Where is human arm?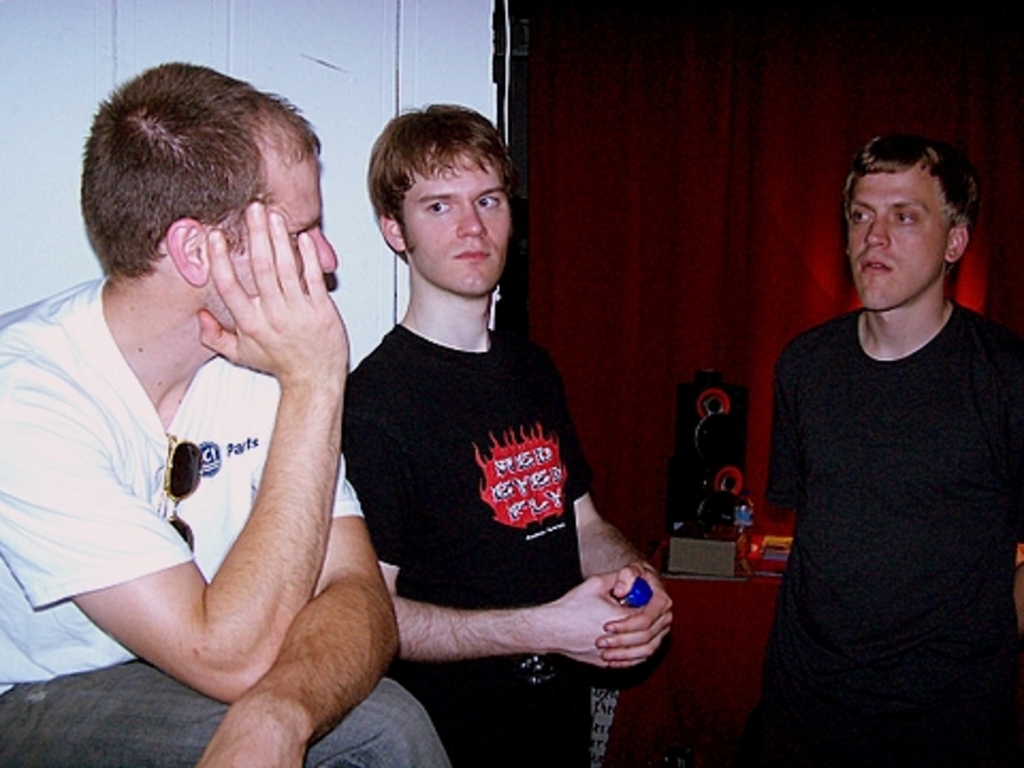
{"x1": 518, "y1": 324, "x2": 676, "y2": 670}.
